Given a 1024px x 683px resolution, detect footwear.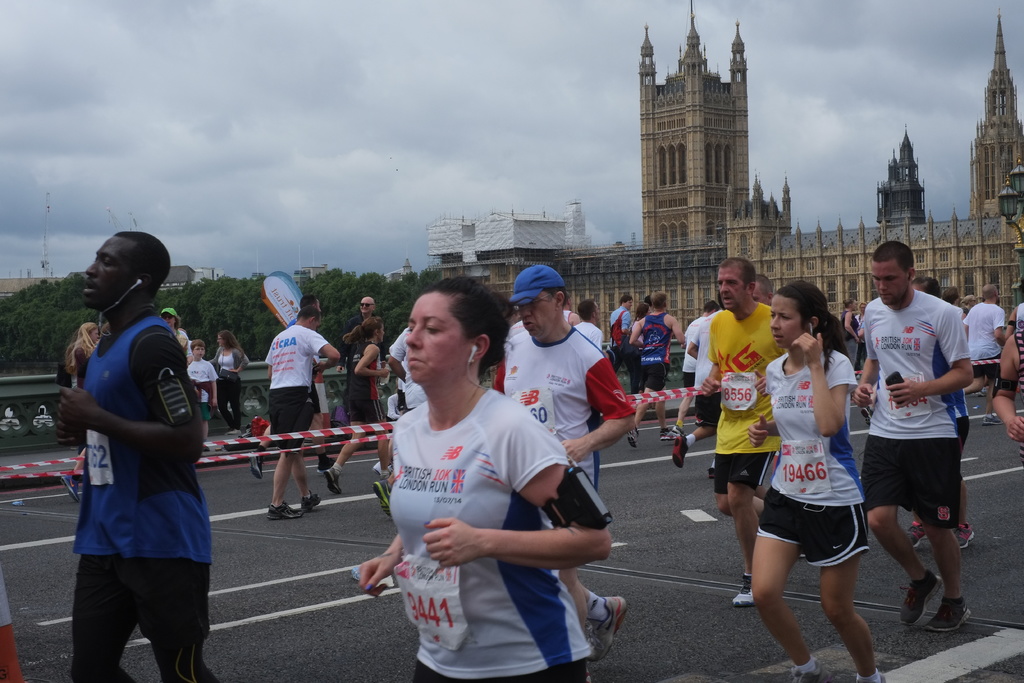
<region>626, 424, 639, 450</region>.
